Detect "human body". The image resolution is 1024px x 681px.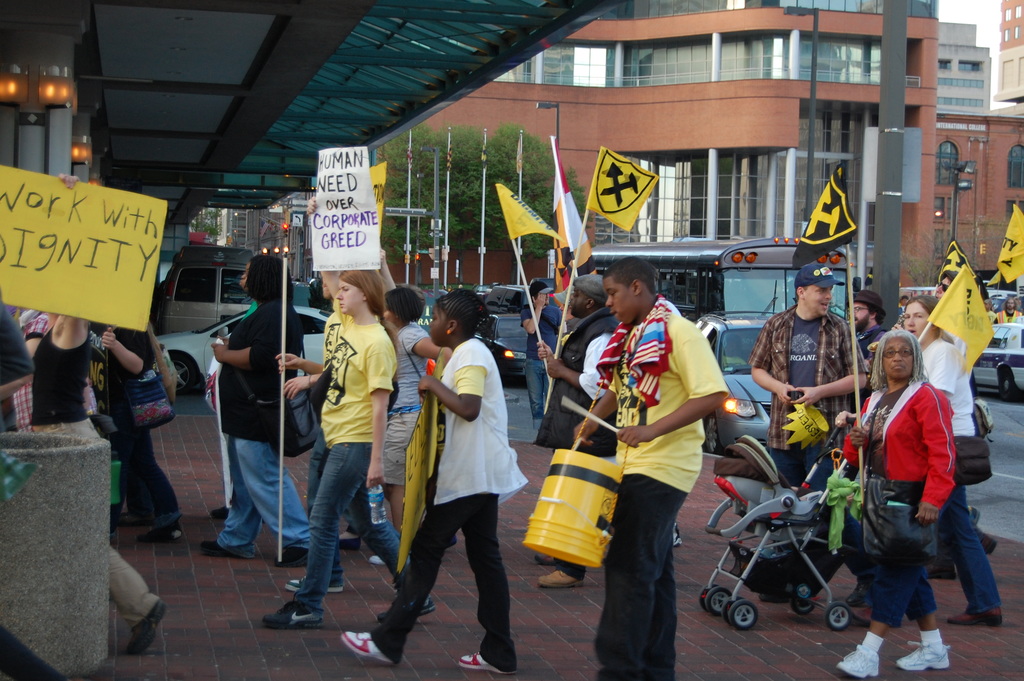
BBox(291, 270, 400, 624).
